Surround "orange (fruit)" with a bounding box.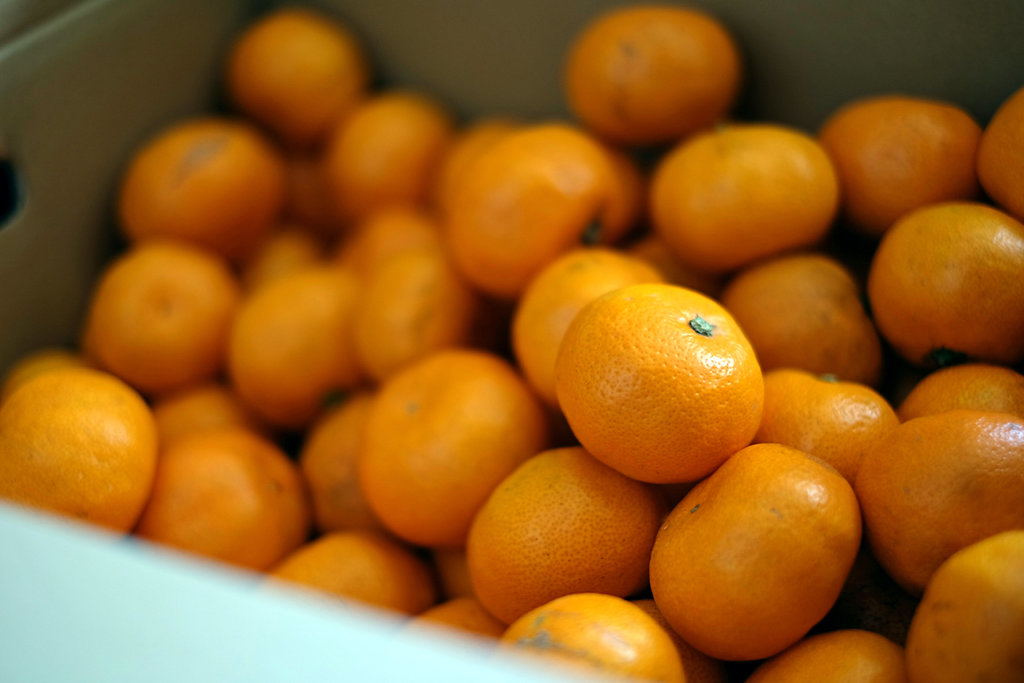
[left=236, top=8, right=364, bottom=138].
